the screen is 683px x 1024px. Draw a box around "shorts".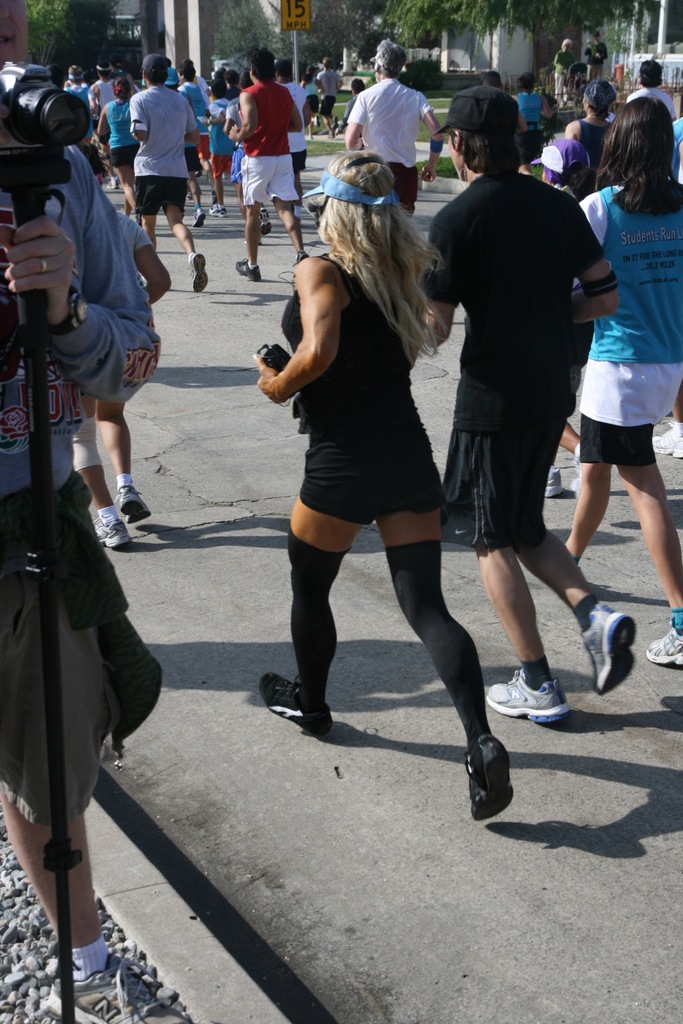
bbox=(273, 416, 459, 518).
